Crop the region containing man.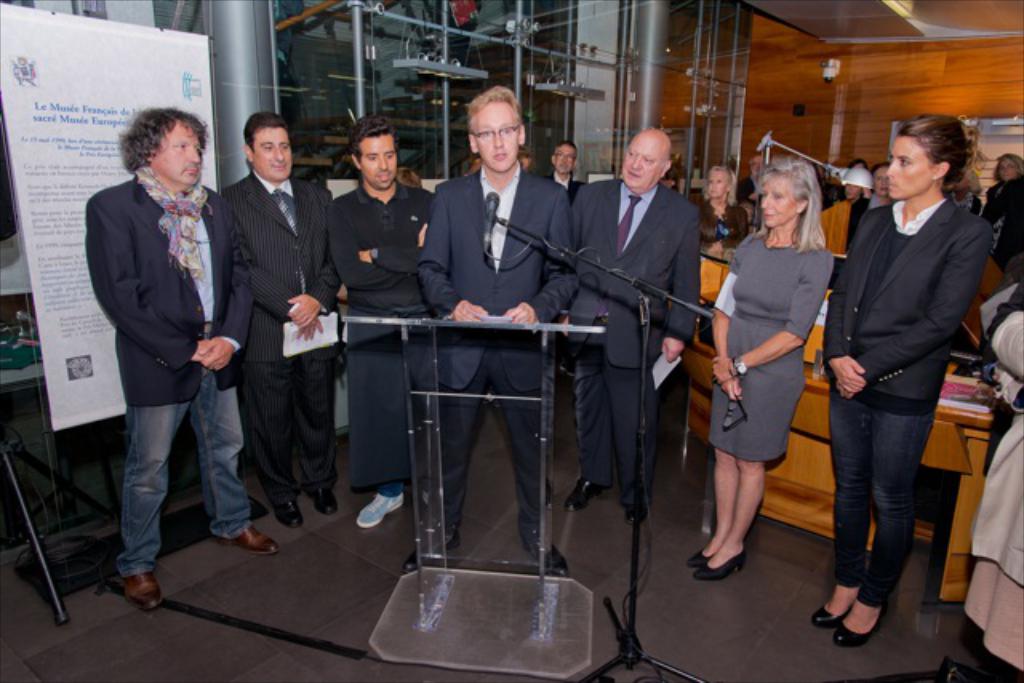
Crop region: box=[78, 67, 246, 593].
